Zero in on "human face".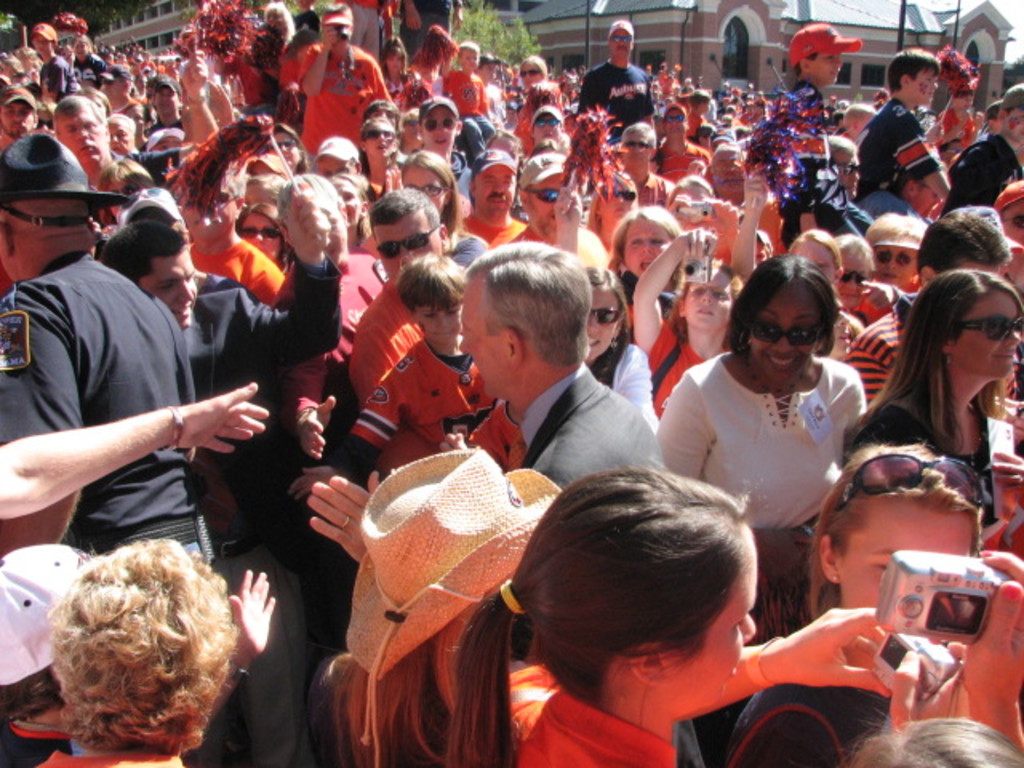
Zeroed in: select_region(475, 166, 517, 210).
